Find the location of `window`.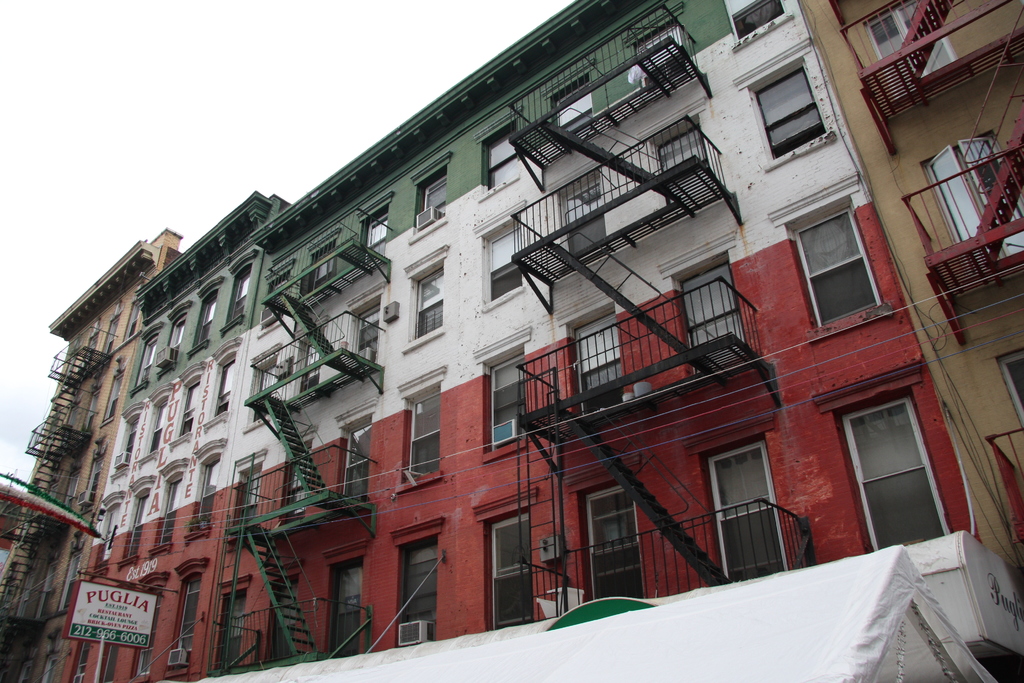
Location: Rect(802, 197, 895, 342).
